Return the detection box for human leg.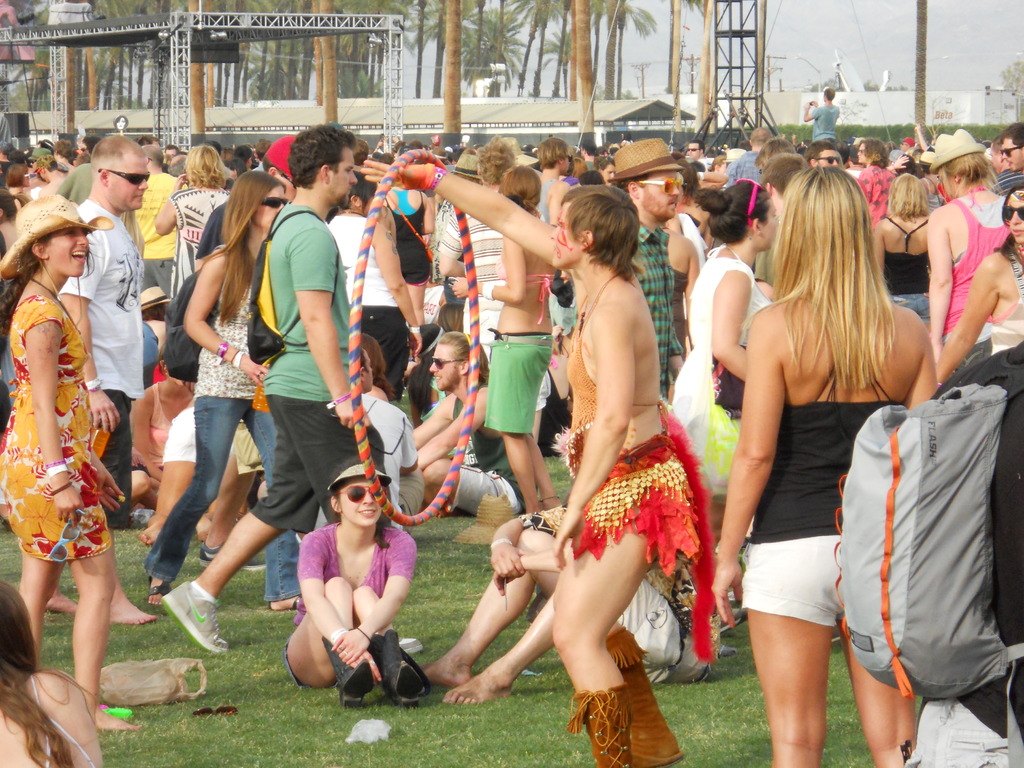
449 600 557 696.
